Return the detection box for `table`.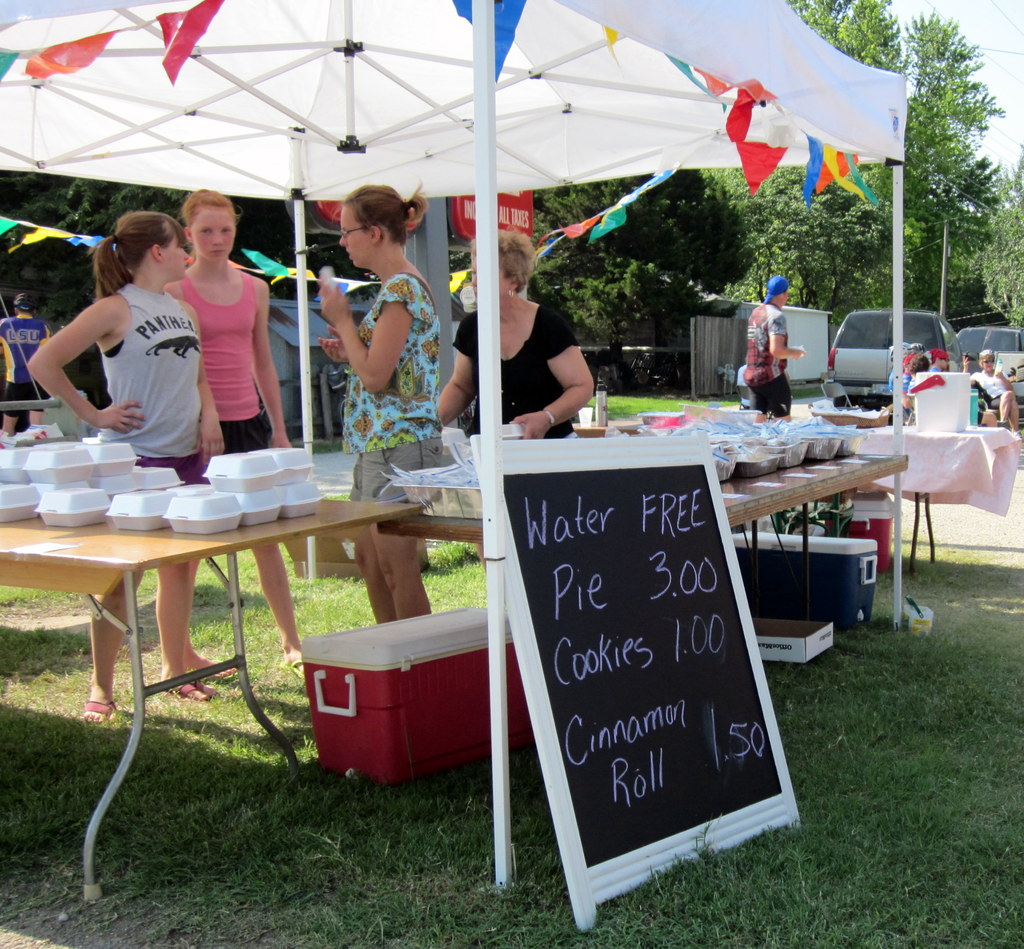
box(851, 422, 1021, 597).
